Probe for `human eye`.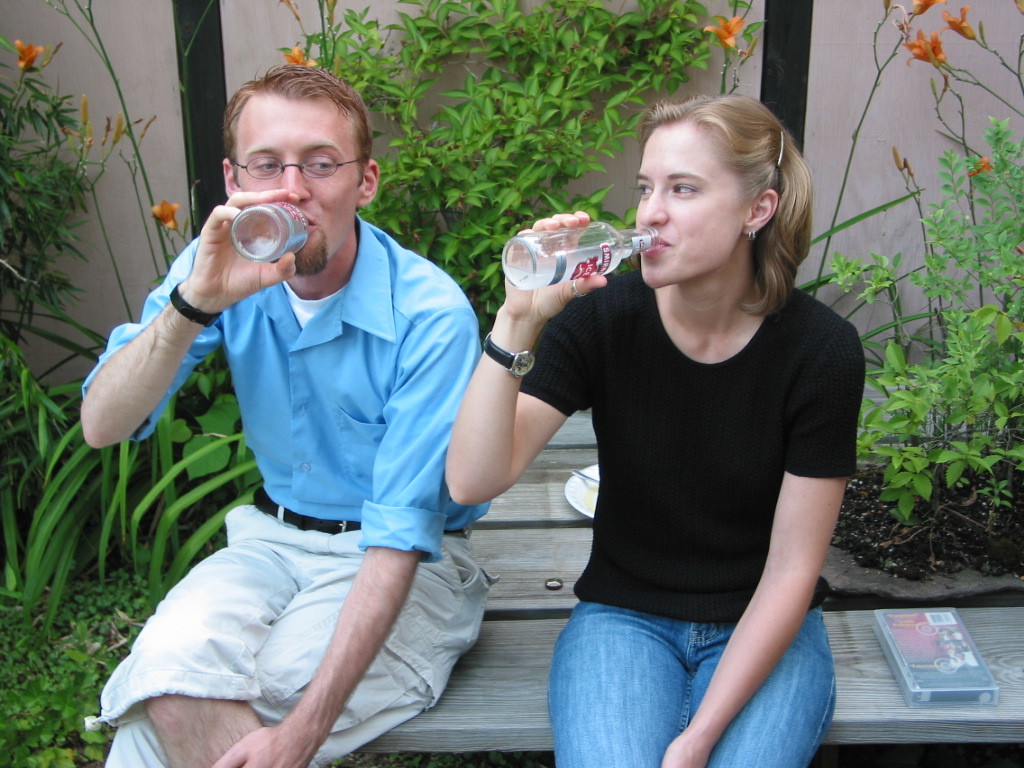
Probe result: {"left": 634, "top": 182, "right": 651, "bottom": 198}.
